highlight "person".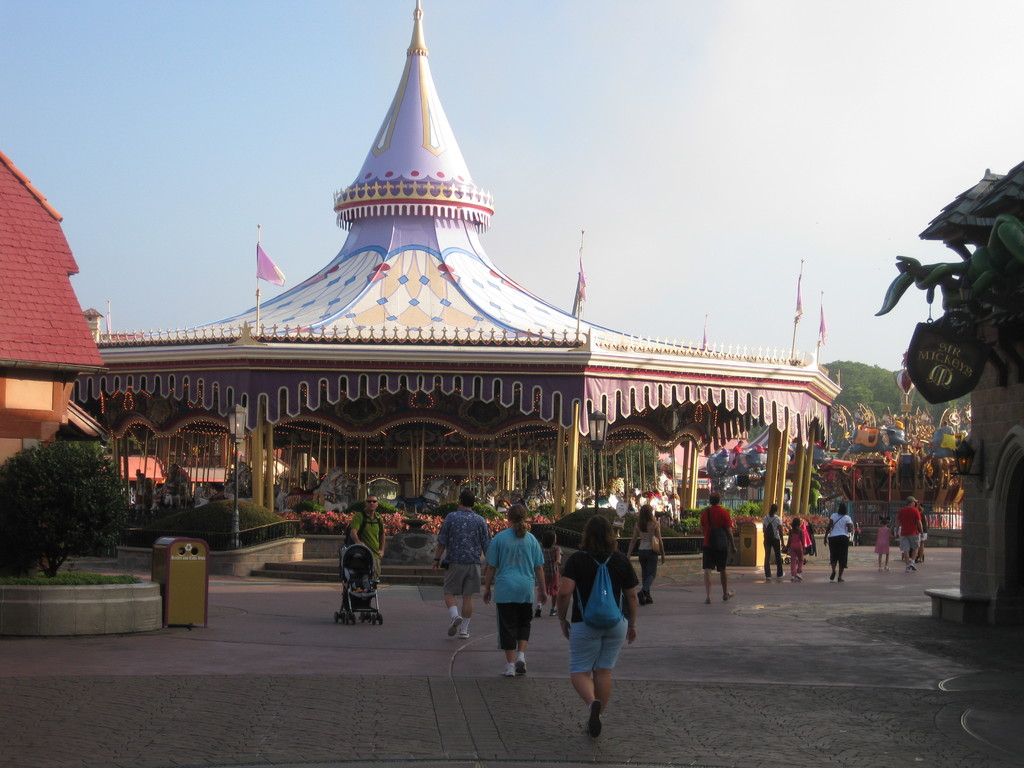
Highlighted region: detection(433, 484, 492, 638).
